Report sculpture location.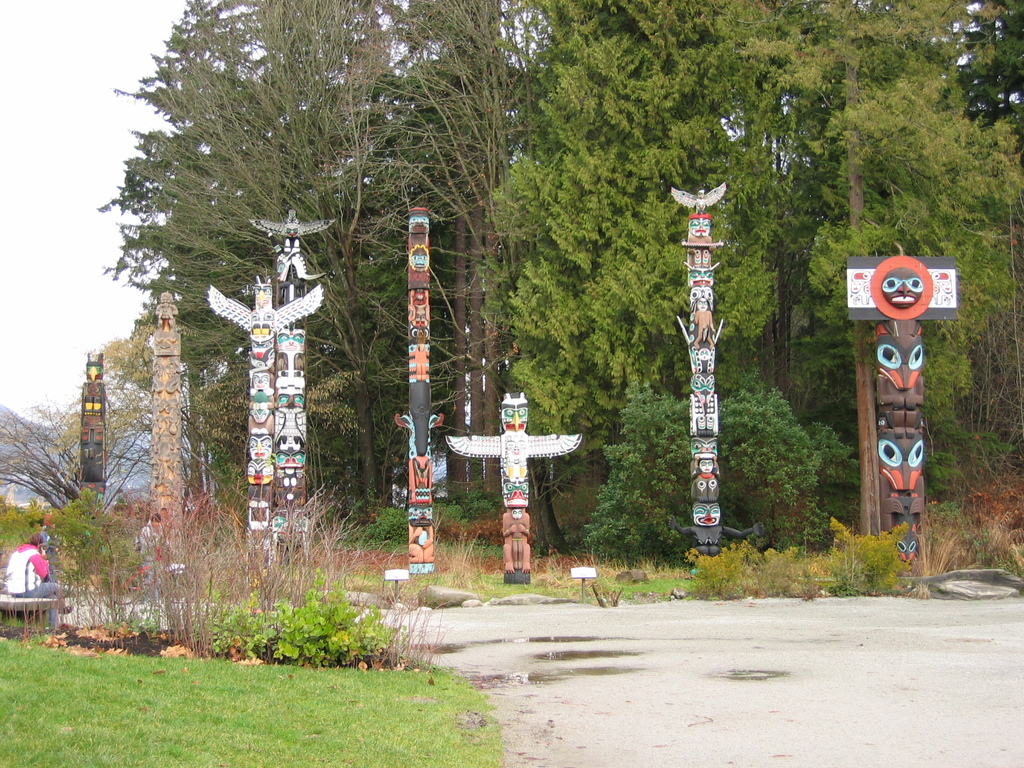
Report: bbox=[249, 209, 335, 560].
